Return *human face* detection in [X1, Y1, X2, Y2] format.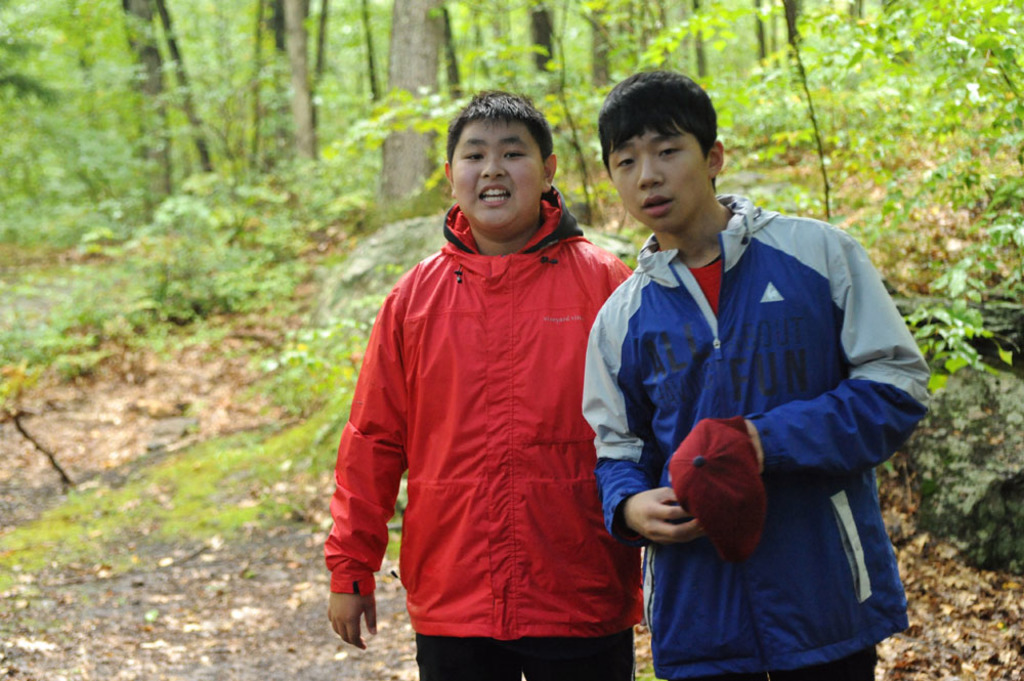
[451, 118, 546, 227].
